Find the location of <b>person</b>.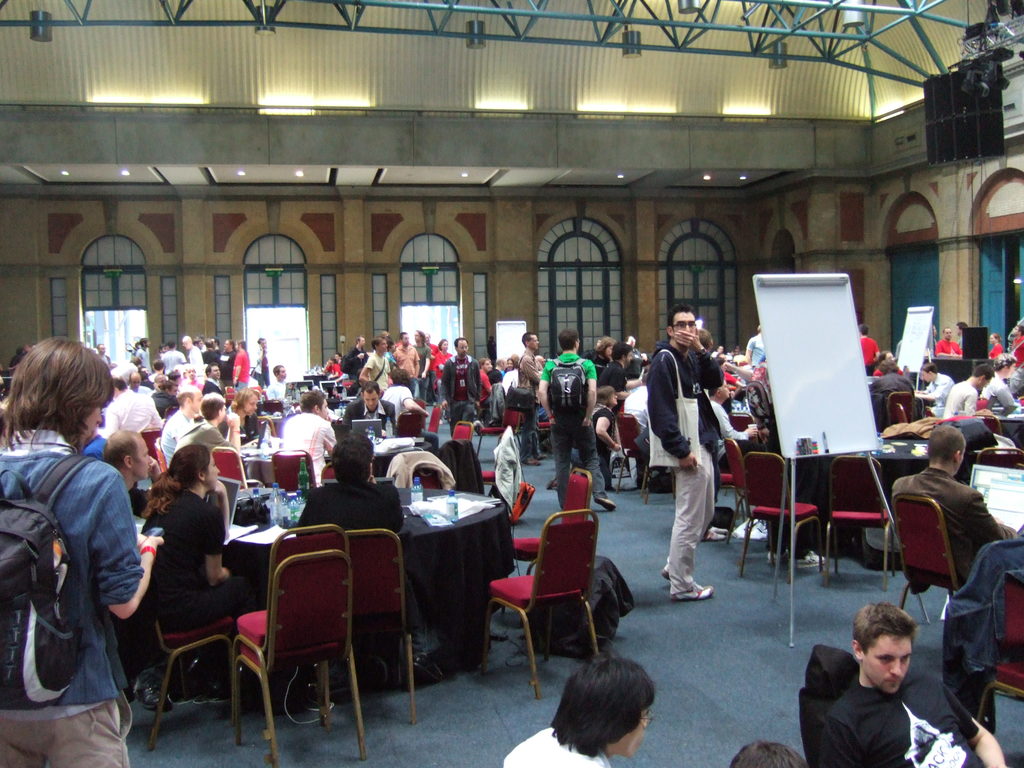
Location: select_region(867, 360, 914, 422).
